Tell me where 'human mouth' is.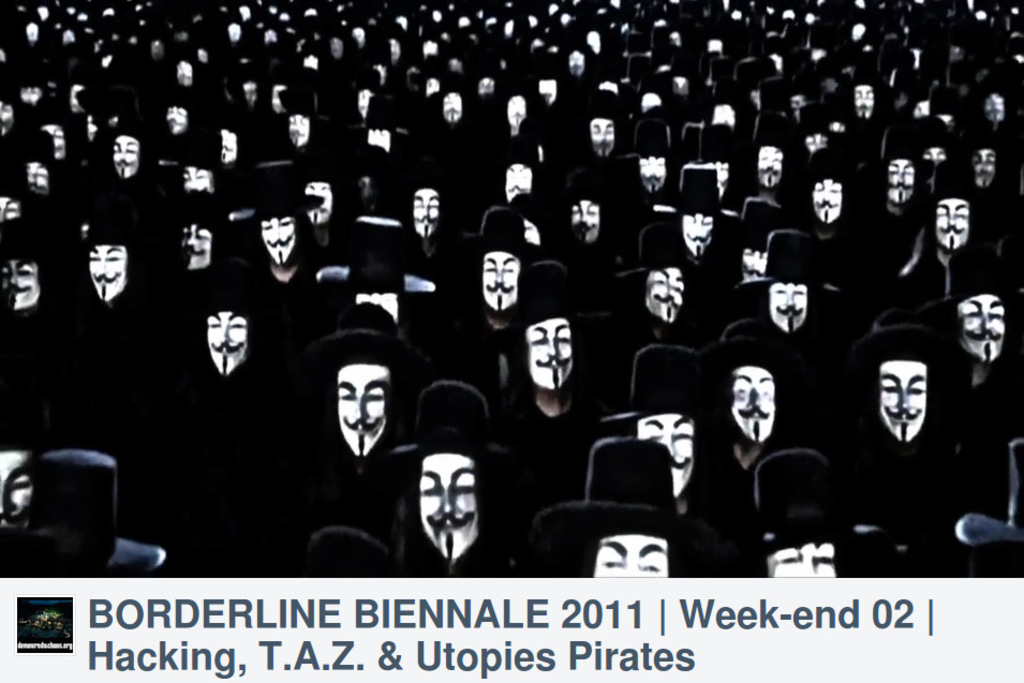
'human mouth' is at l=782, t=310, r=800, b=321.
